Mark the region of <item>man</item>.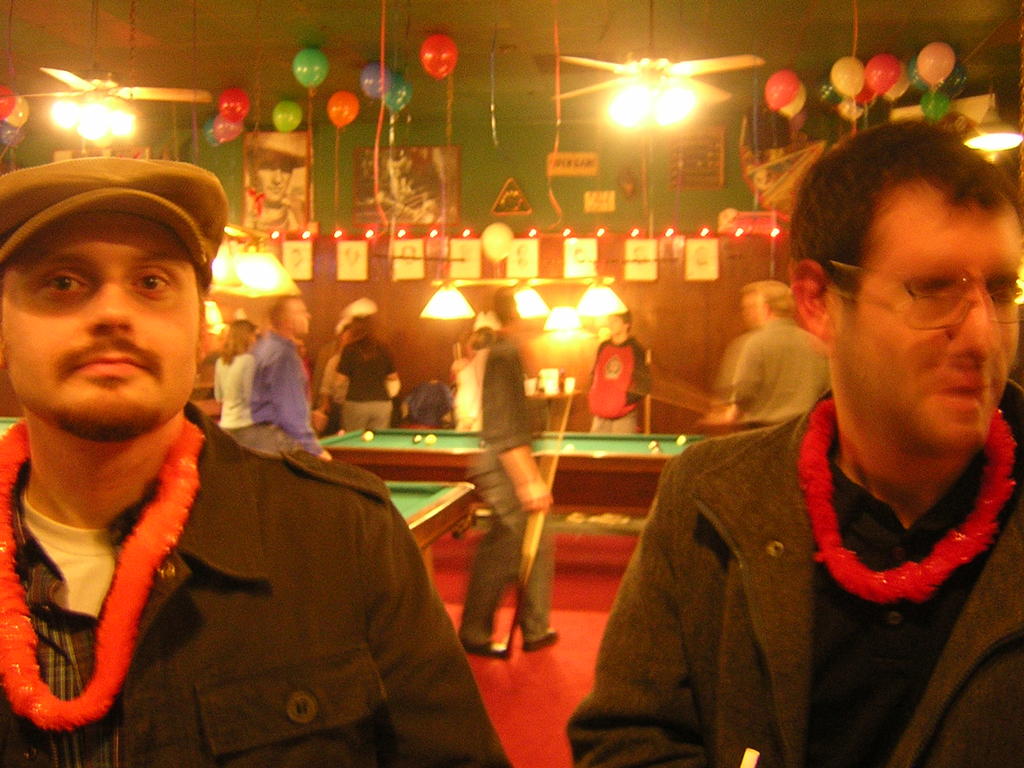
Region: bbox=(564, 149, 1023, 749).
